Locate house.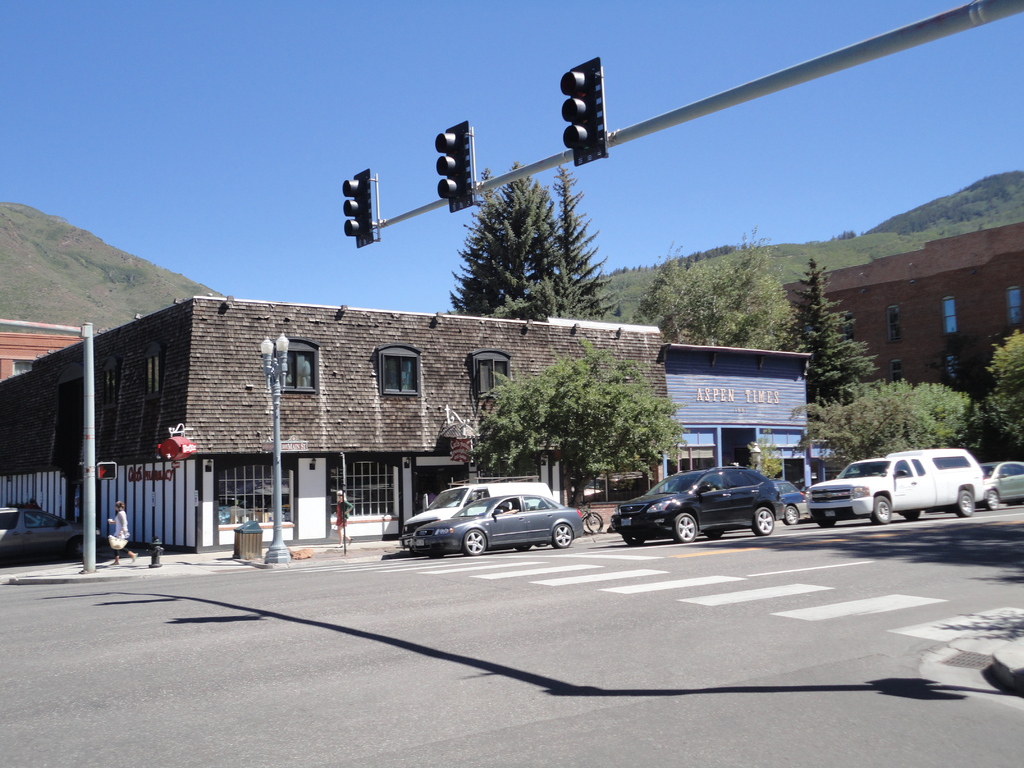
Bounding box: {"left": 793, "top": 213, "right": 1023, "bottom": 409}.
